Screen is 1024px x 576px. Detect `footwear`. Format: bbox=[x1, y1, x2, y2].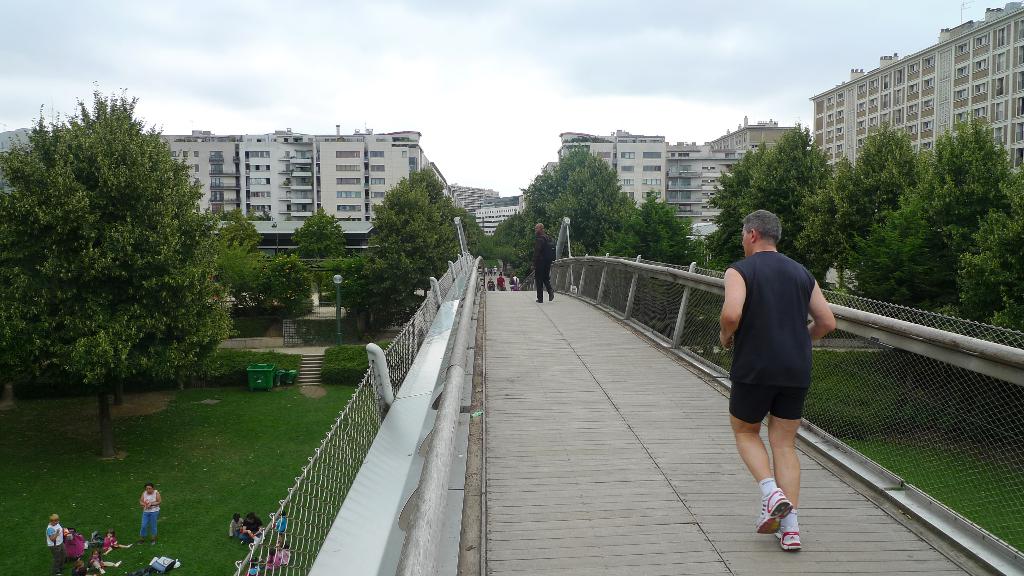
bbox=[756, 489, 792, 534].
